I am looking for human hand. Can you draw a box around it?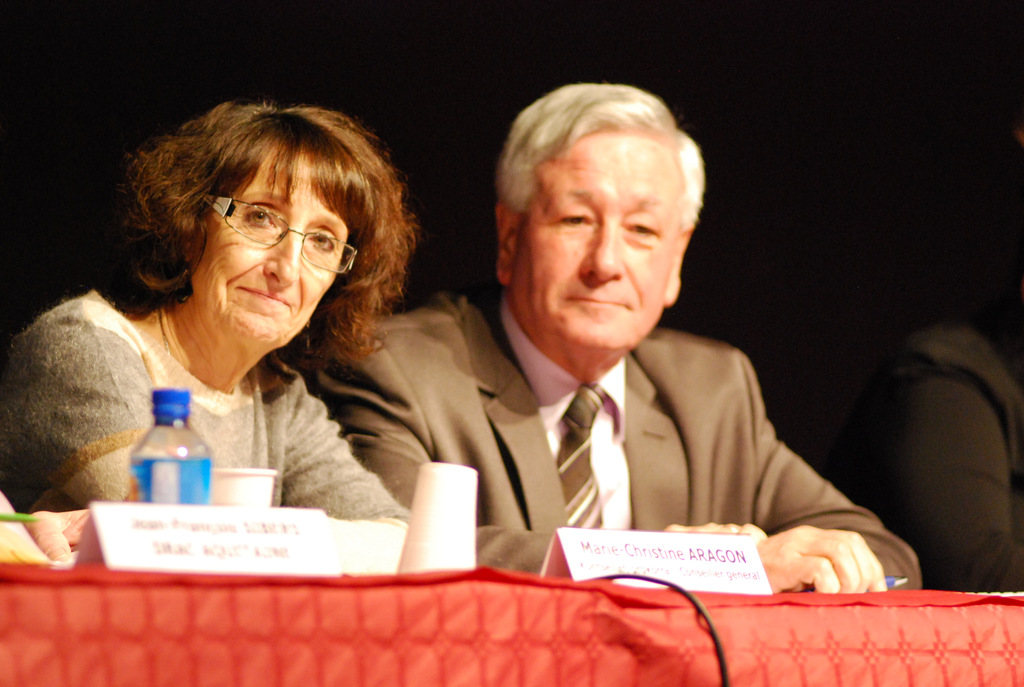
Sure, the bounding box is region(23, 509, 98, 567).
